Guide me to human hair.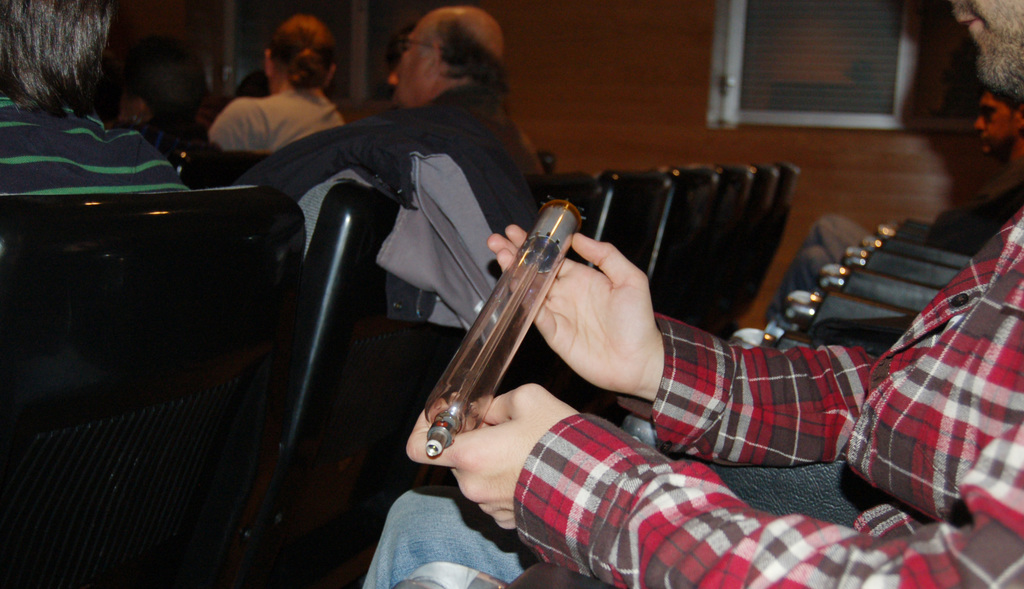
Guidance: [left=435, top=15, right=511, bottom=98].
